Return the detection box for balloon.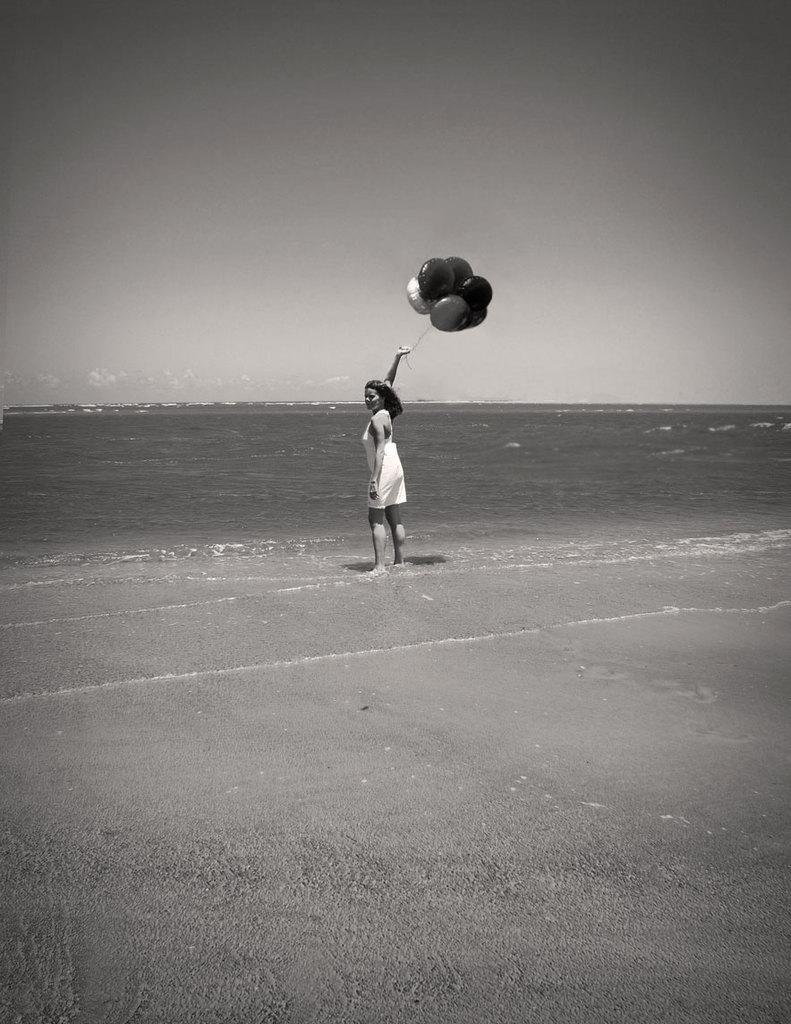
detection(404, 276, 432, 315).
